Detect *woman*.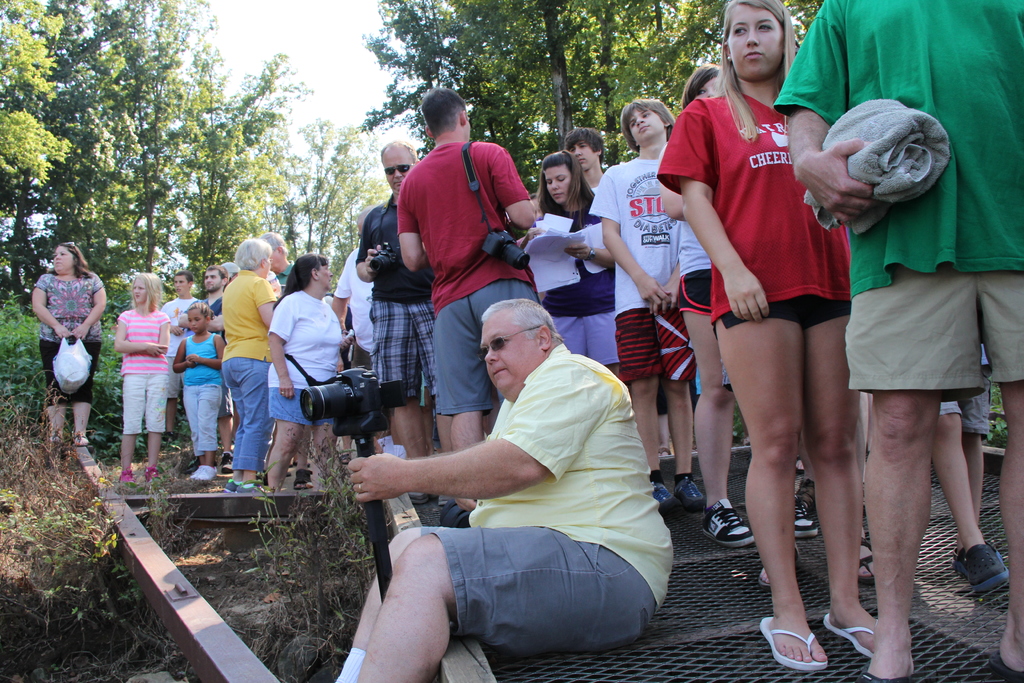
Detected at <box>26,234,100,451</box>.
